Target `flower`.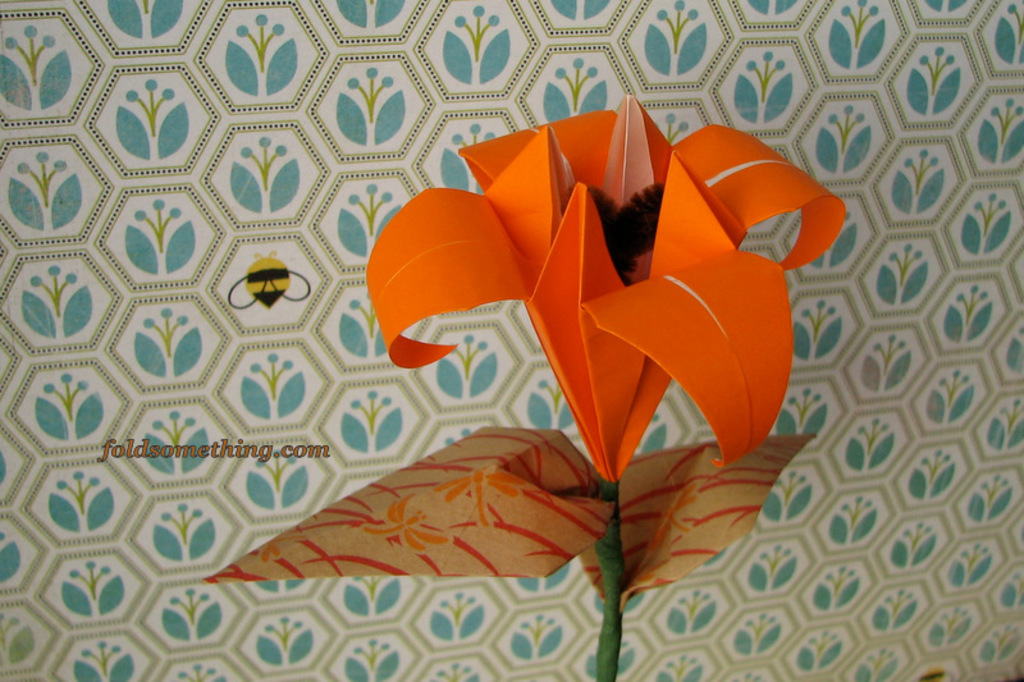
Target region: x1=337 y1=123 x2=828 y2=448.
